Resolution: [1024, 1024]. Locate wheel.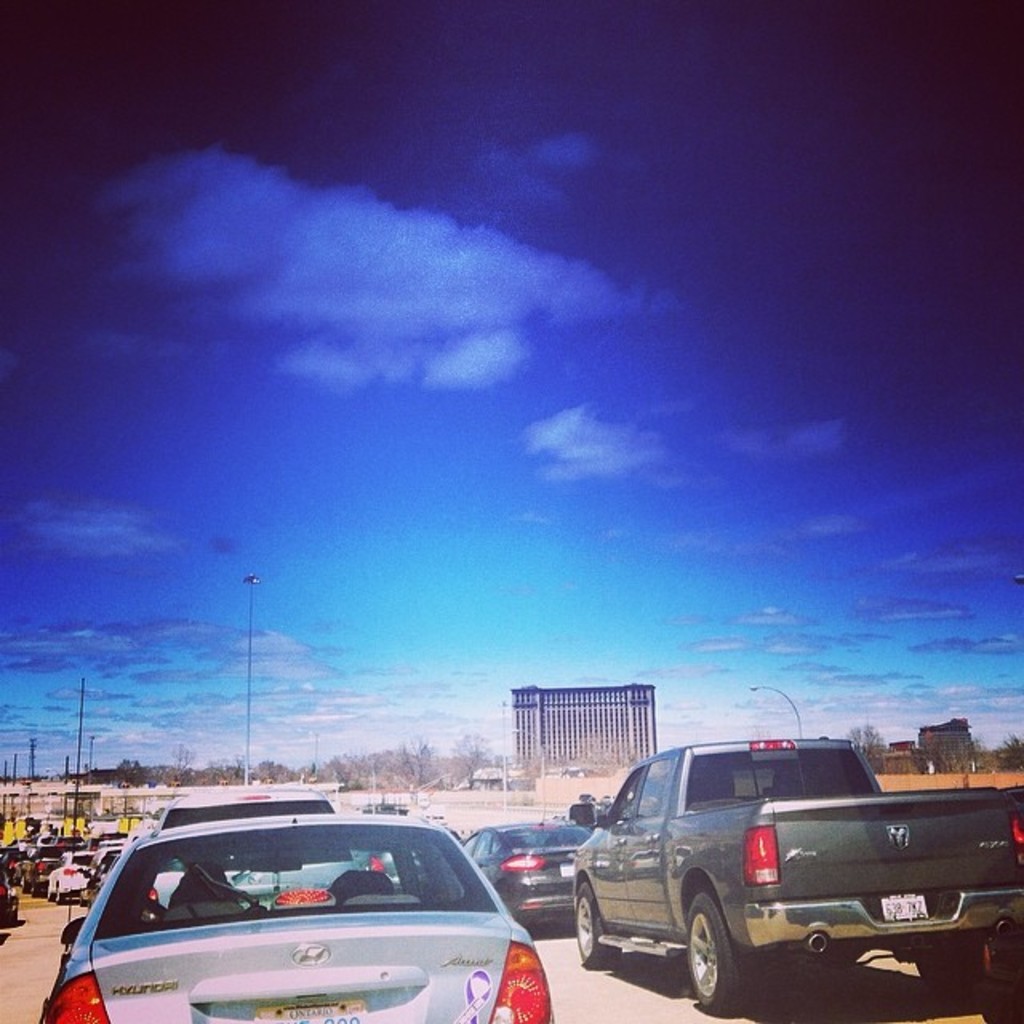
<bbox>910, 944, 971, 1005</bbox>.
